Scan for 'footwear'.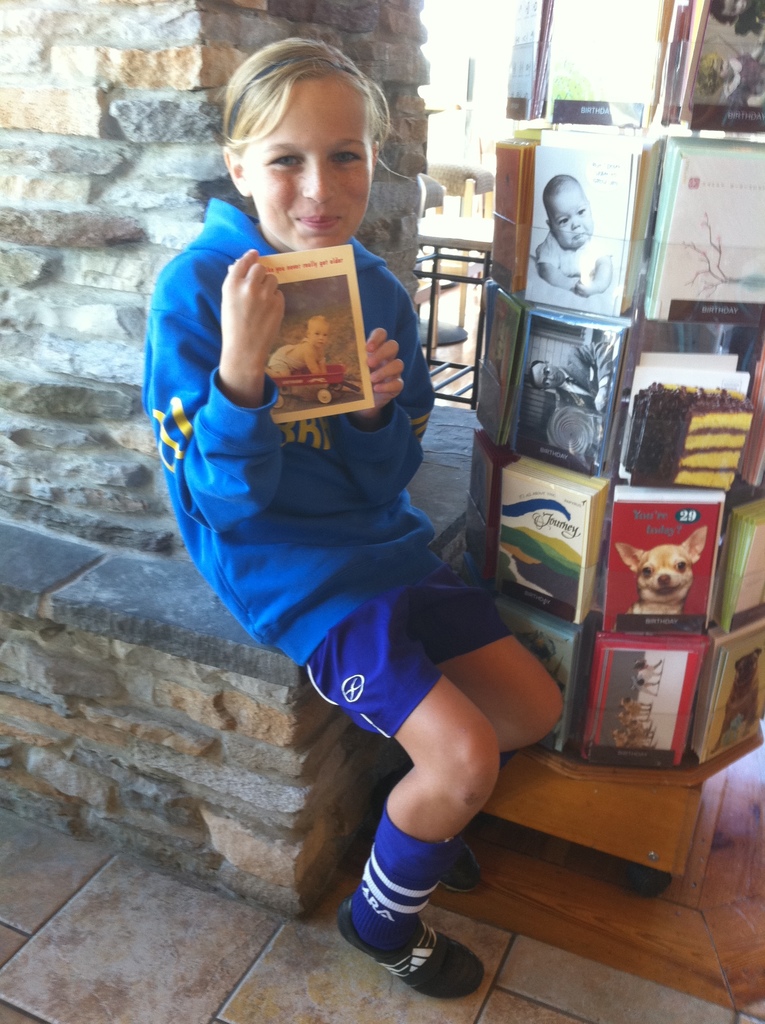
Scan result: (x1=330, y1=900, x2=483, y2=995).
